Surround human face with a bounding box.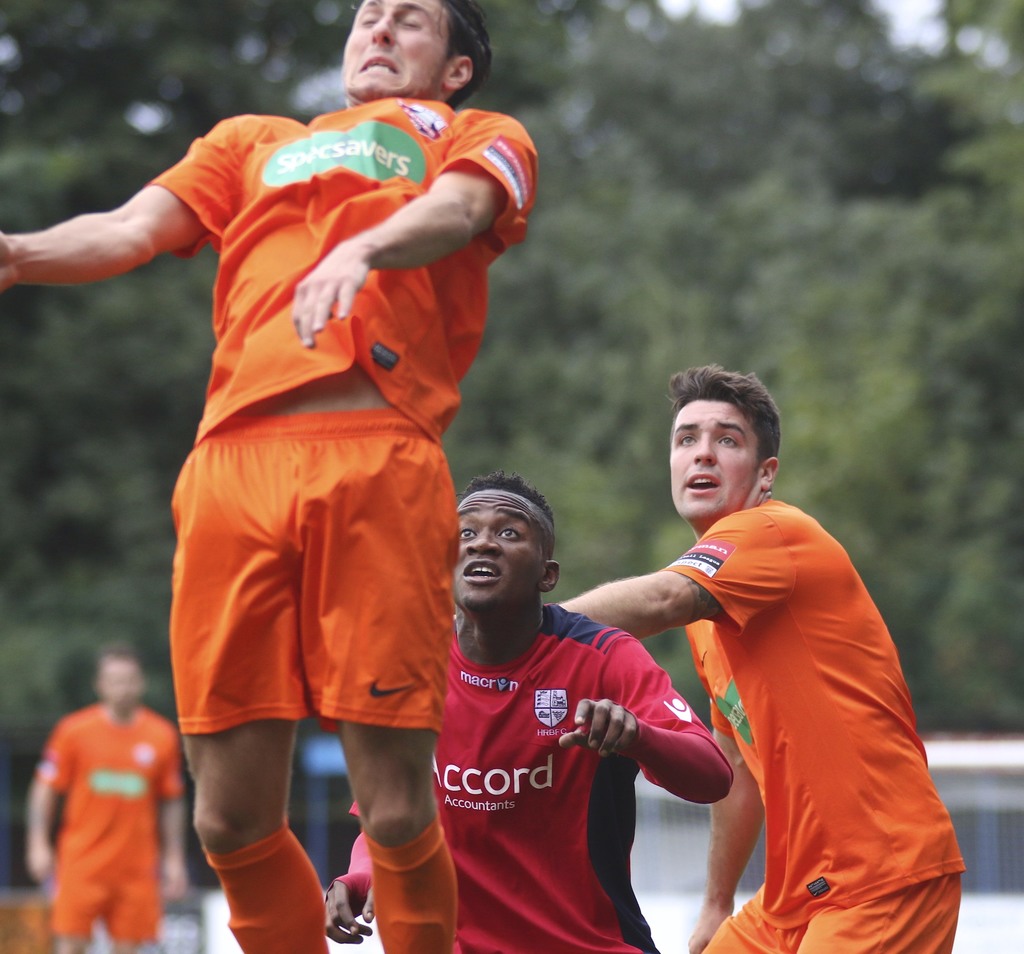
455,492,540,609.
